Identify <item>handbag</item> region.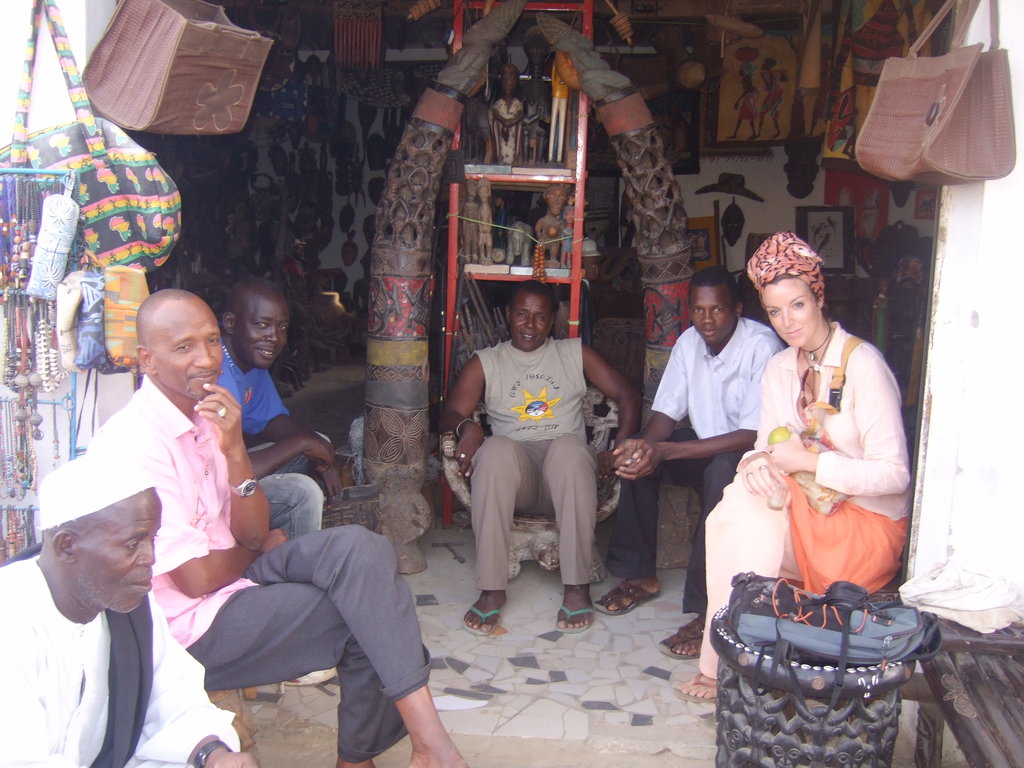
Region: bbox=[781, 335, 906, 596].
